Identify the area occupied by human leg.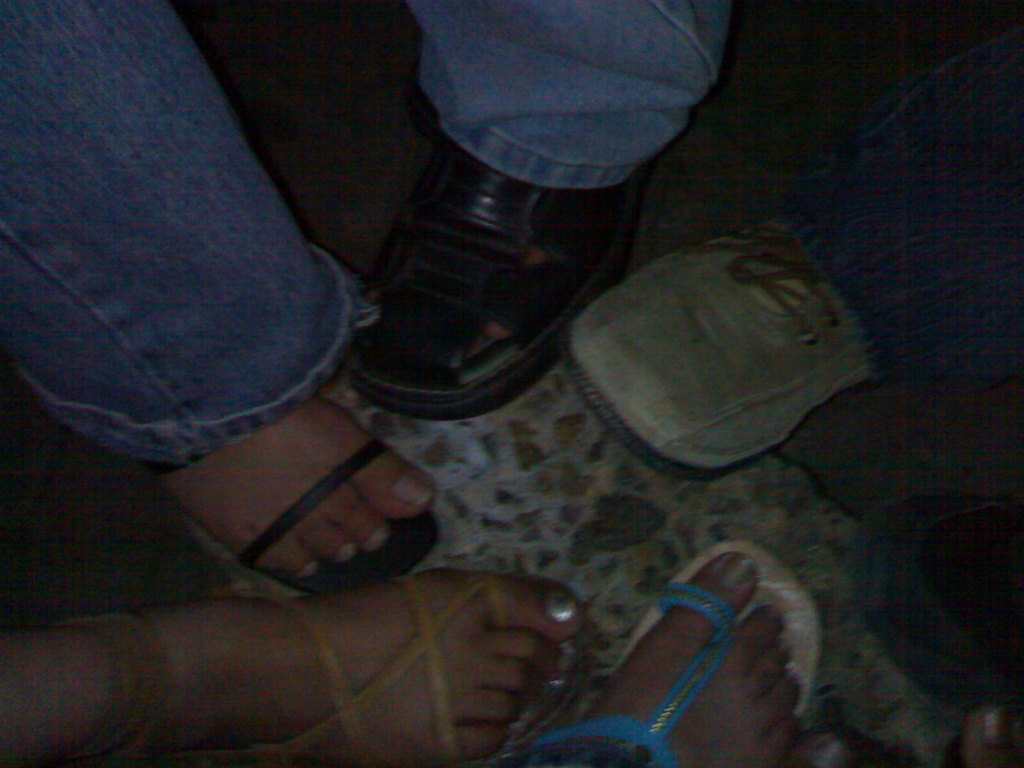
Area: bbox=(568, 26, 1023, 476).
